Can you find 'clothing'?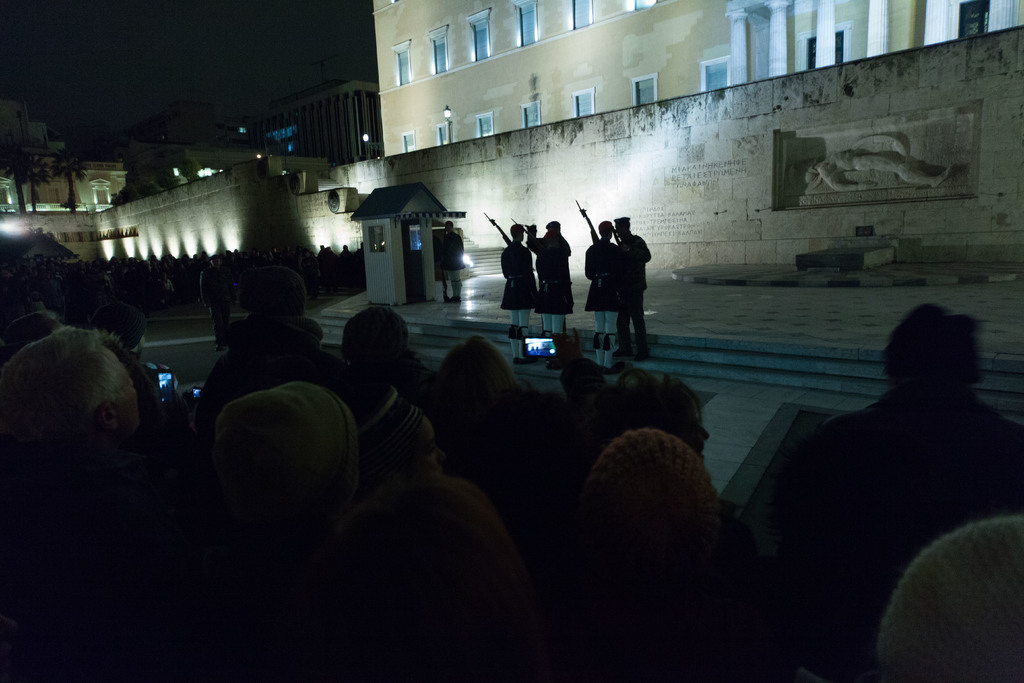
Yes, bounding box: BBox(586, 238, 622, 366).
